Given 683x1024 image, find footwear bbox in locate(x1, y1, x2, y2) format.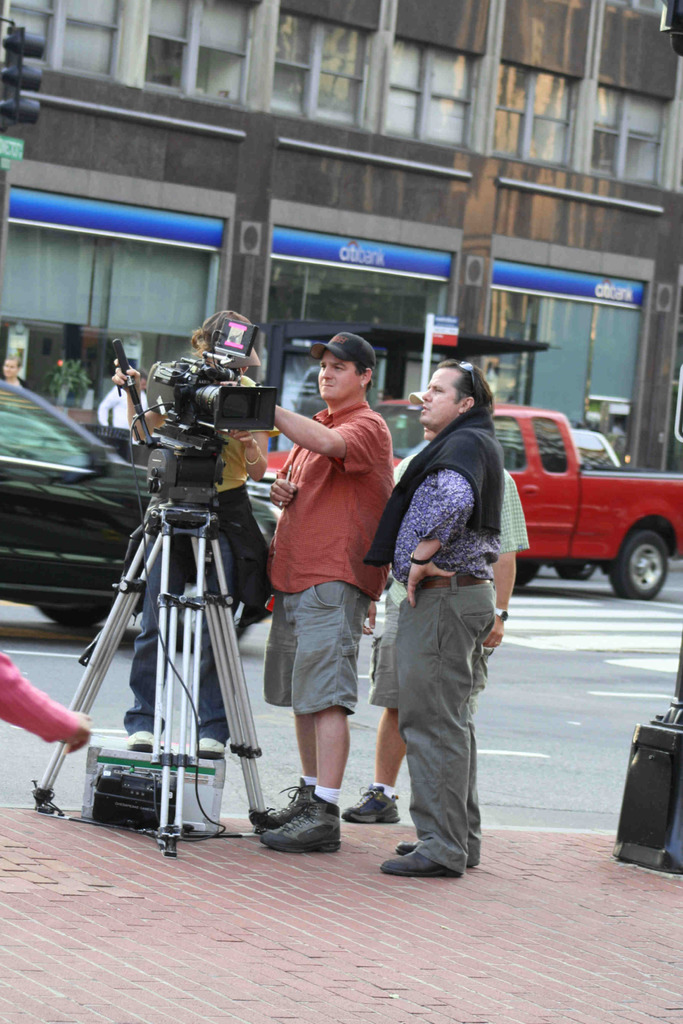
locate(262, 786, 344, 858).
